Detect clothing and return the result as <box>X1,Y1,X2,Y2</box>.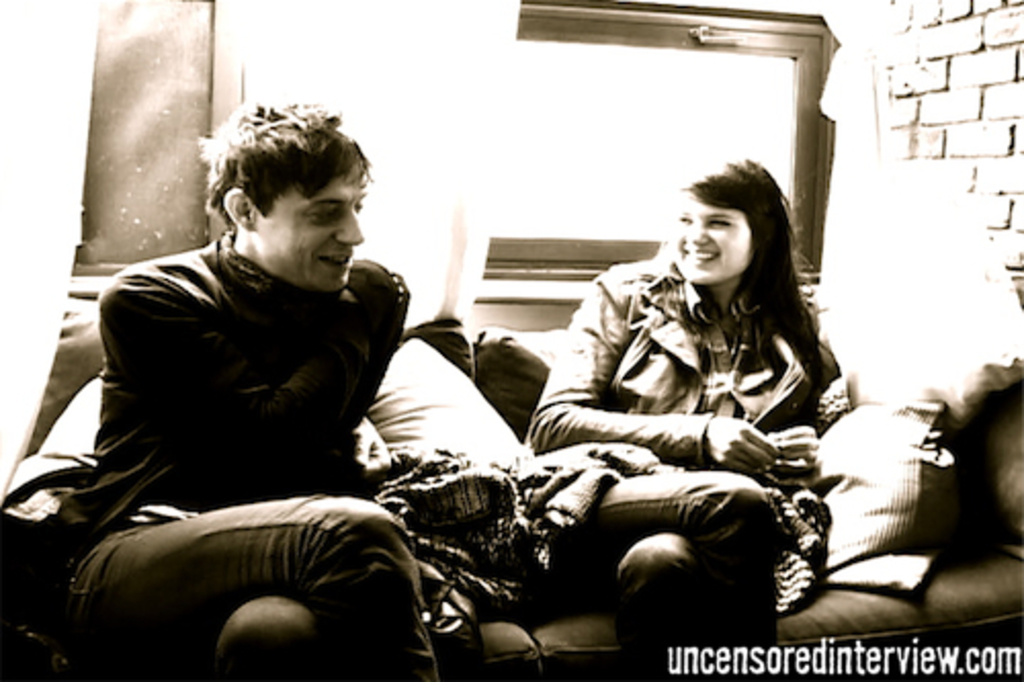
<box>59,229,430,680</box>.
